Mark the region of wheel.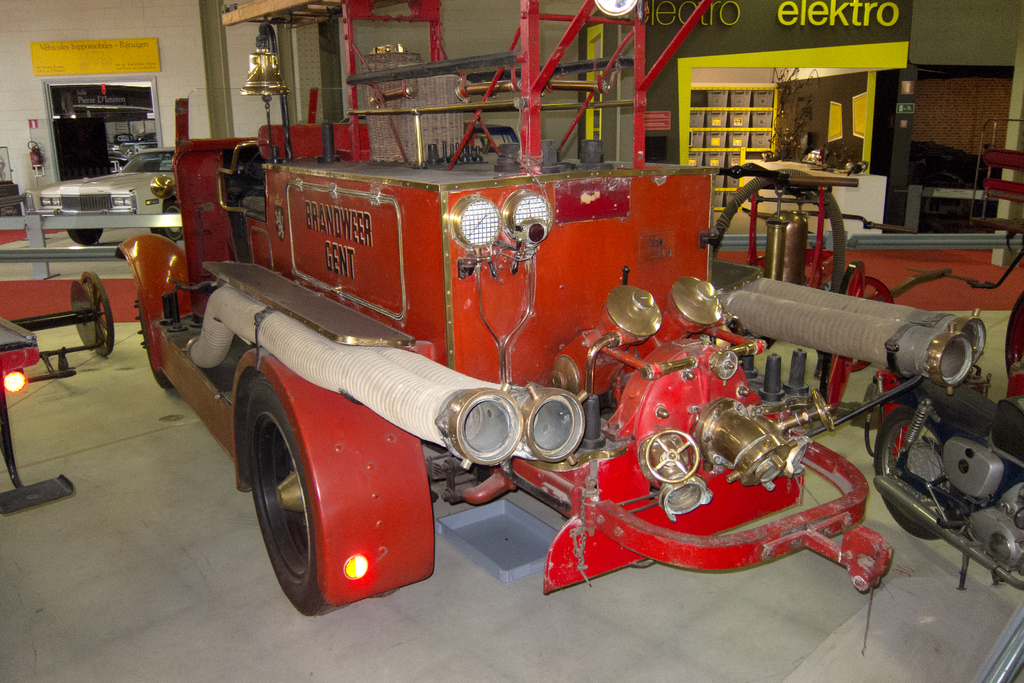
Region: [x1=136, y1=287, x2=173, y2=388].
